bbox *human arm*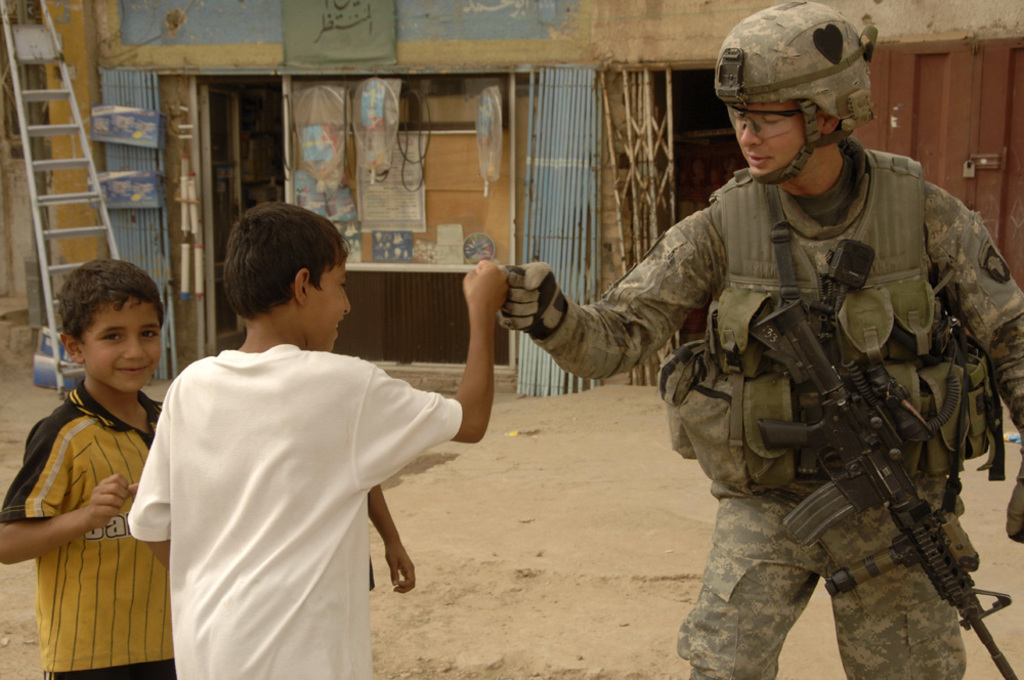
box(0, 423, 140, 568)
